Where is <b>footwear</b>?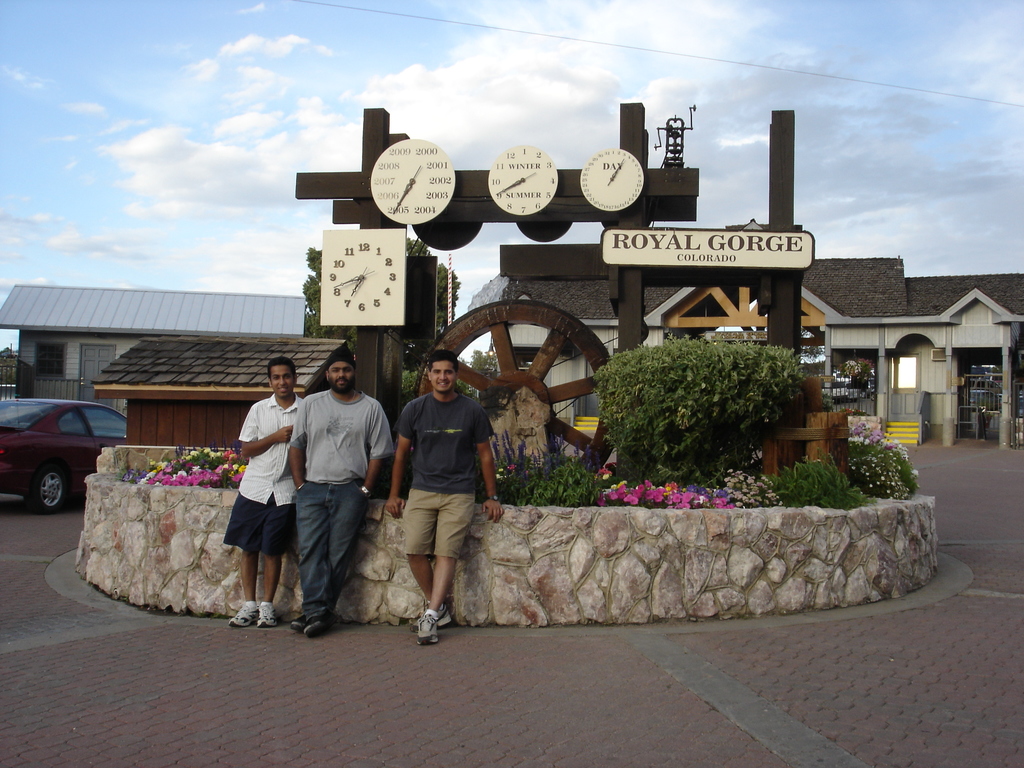
box=[228, 604, 259, 625].
